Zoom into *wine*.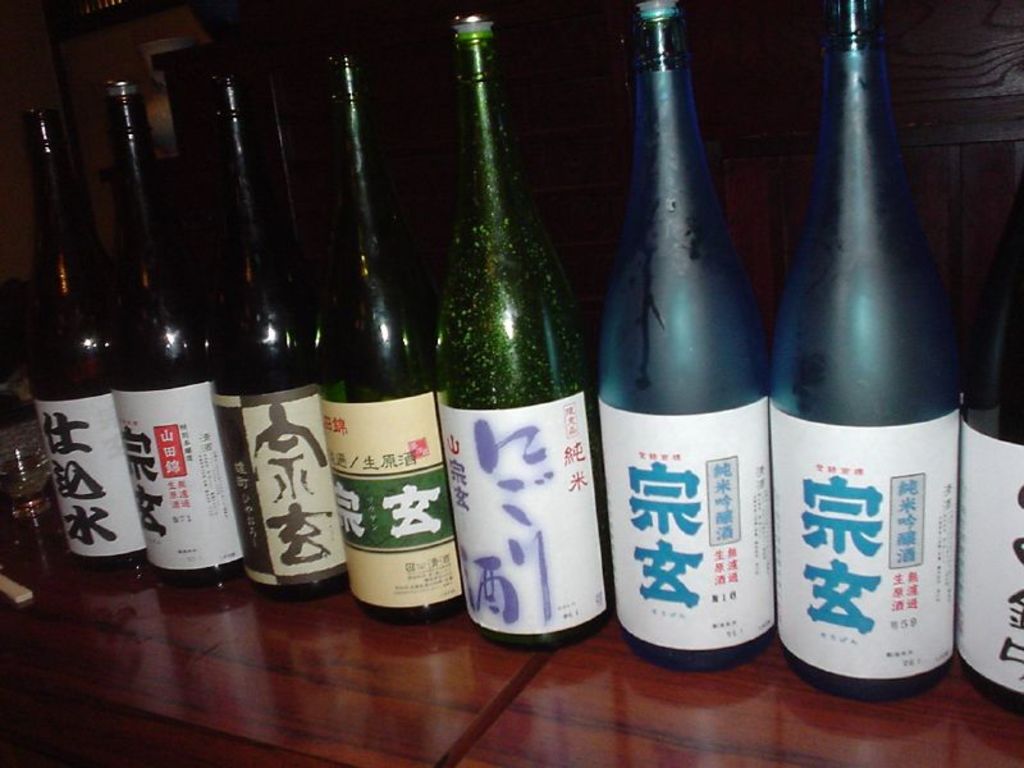
Zoom target: (321, 22, 442, 640).
